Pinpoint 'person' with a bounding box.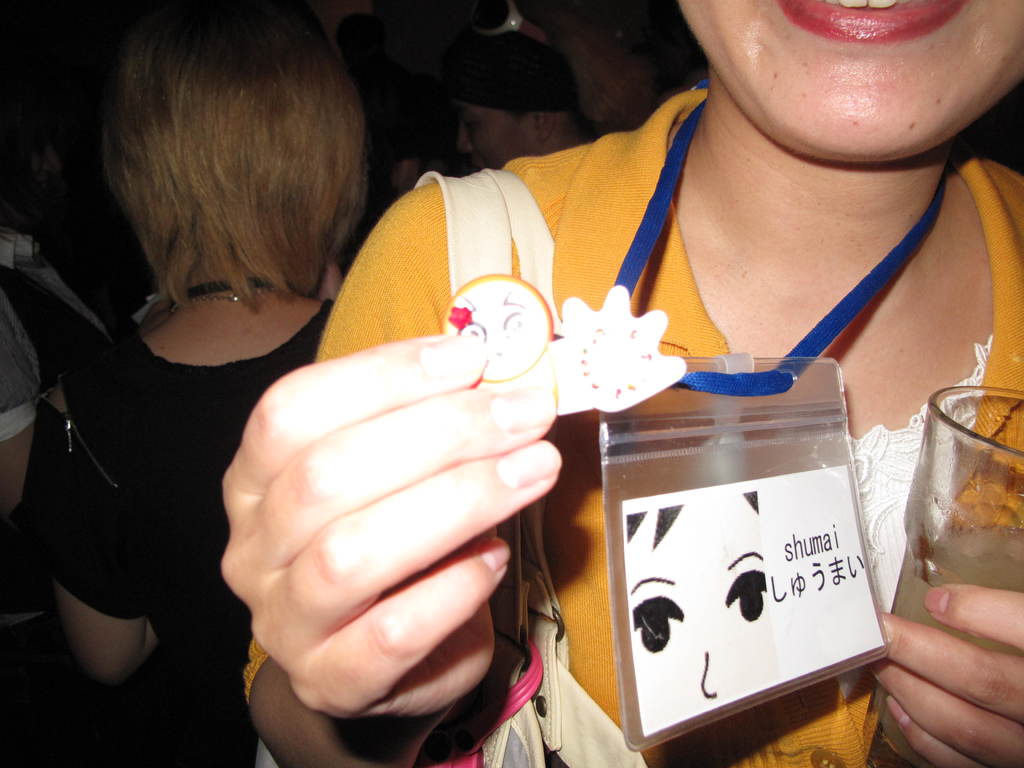
<box>21,16,409,764</box>.
